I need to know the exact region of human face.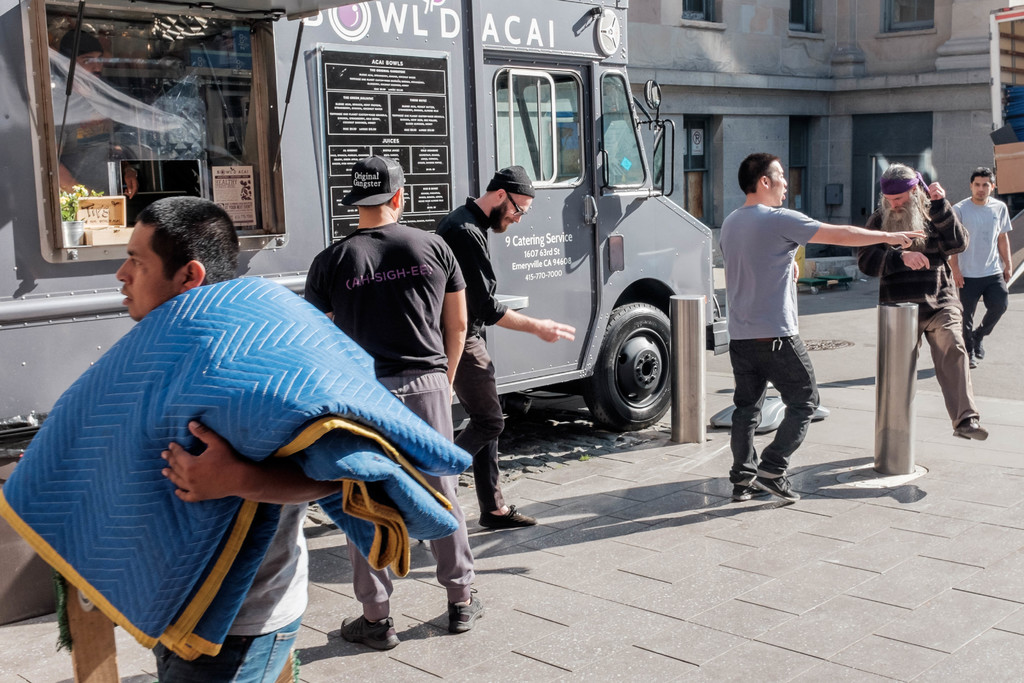
Region: {"left": 115, "top": 226, "right": 184, "bottom": 319}.
